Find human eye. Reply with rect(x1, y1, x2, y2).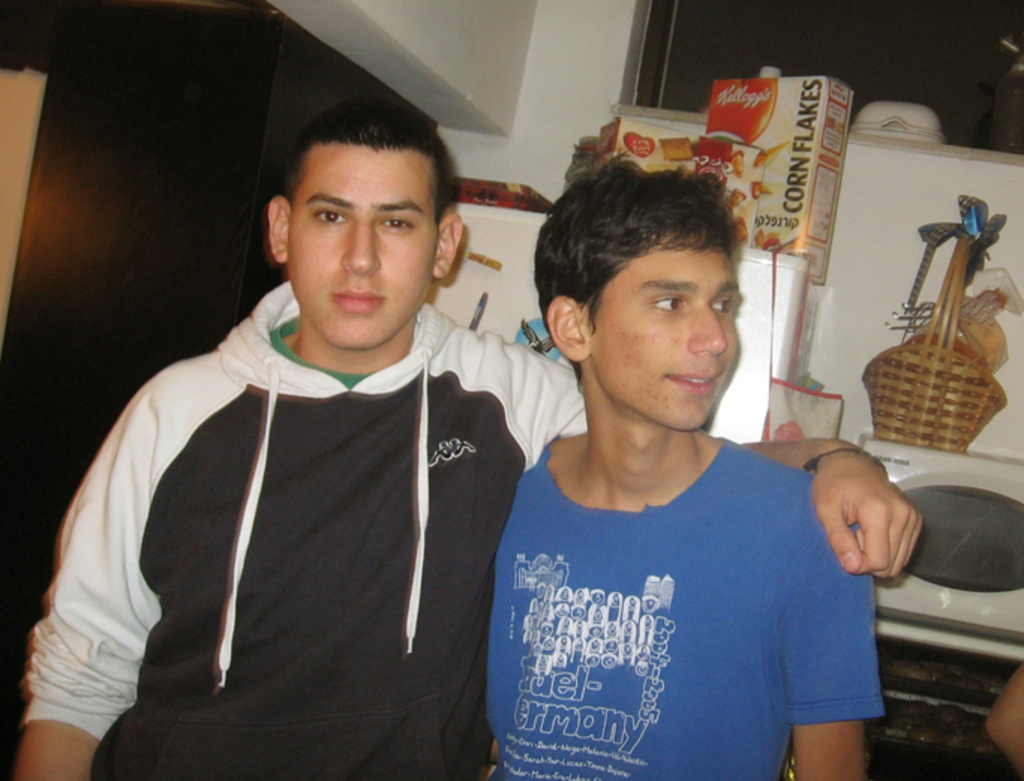
rect(378, 210, 414, 234).
